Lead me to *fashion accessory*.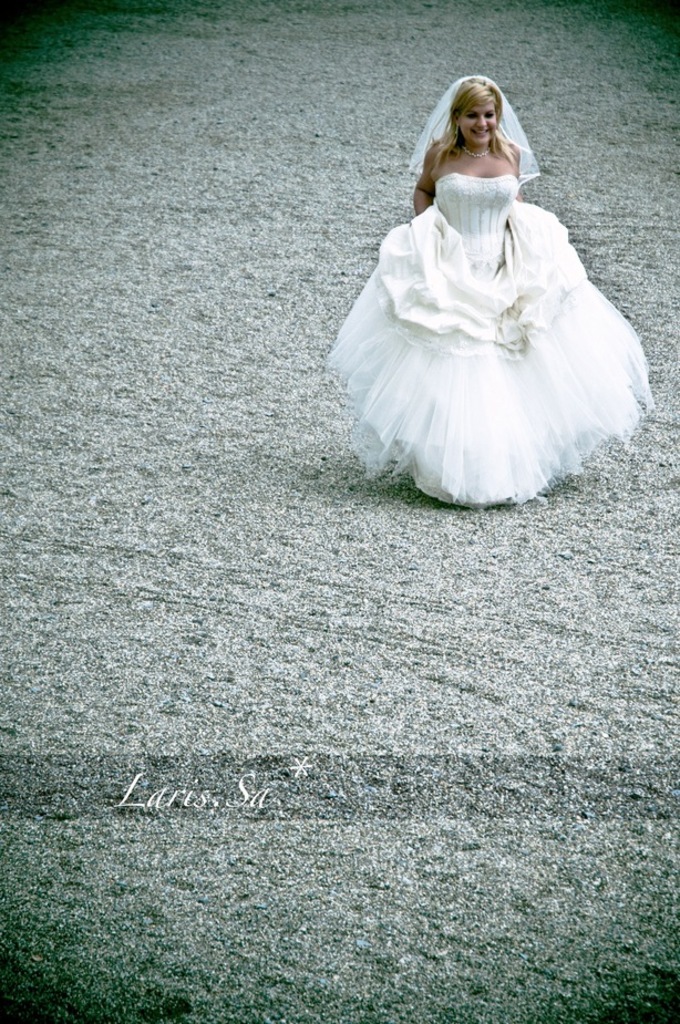
Lead to region(455, 139, 493, 157).
